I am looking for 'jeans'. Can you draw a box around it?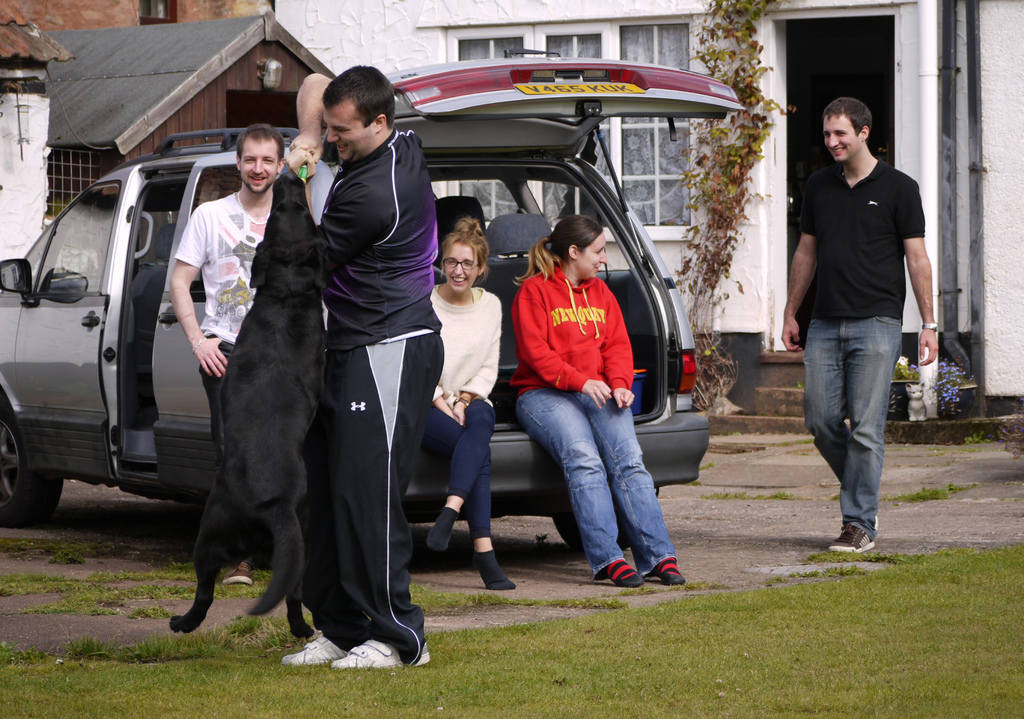
Sure, the bounding box is box(799, 316, 900, 535).
